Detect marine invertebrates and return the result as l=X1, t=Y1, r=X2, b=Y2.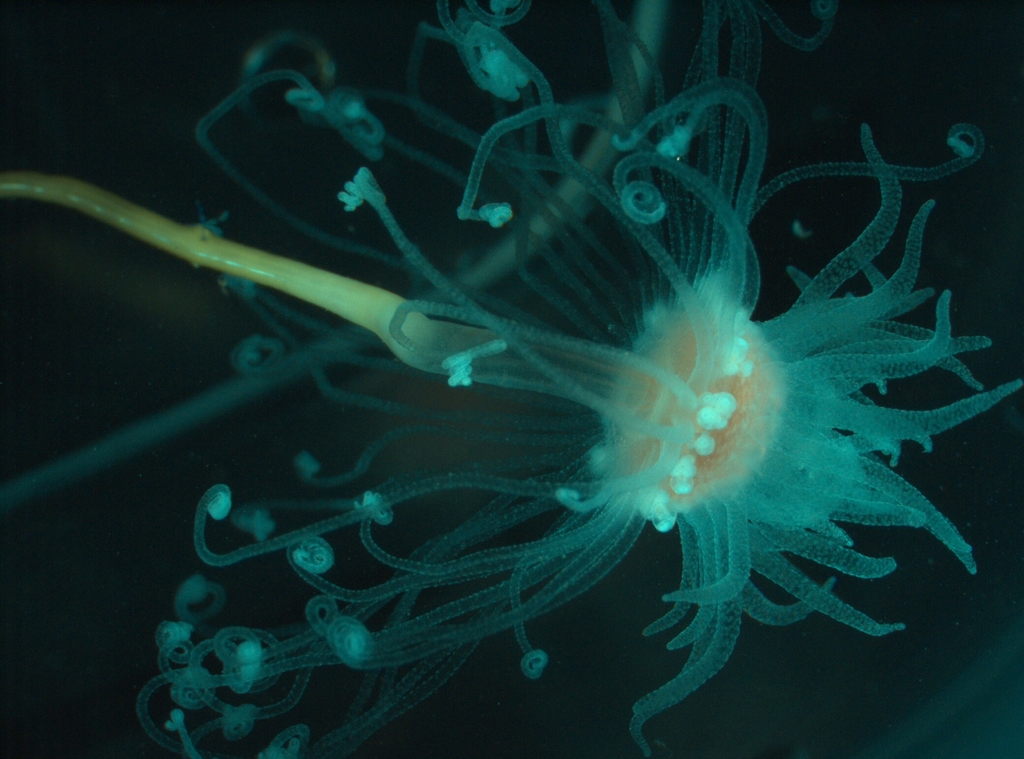
l=118, t=106, r=944, b=728.
